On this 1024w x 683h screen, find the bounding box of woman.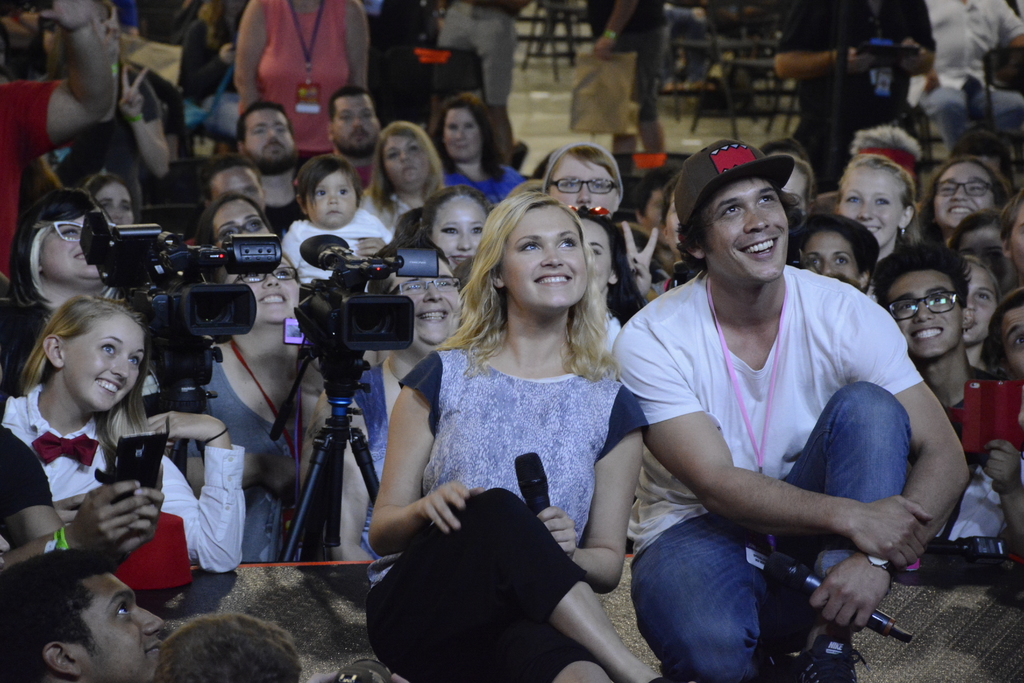
Bounding box: <box>369,120,445,234</box>.
